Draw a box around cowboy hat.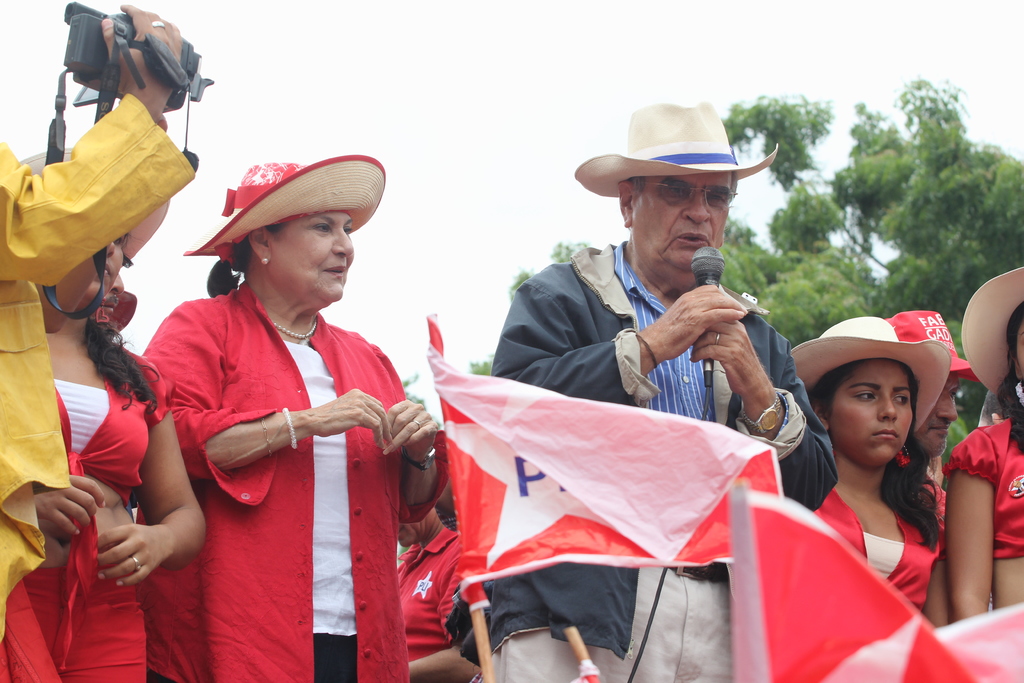
left=961, top=264, right=1023, bottom=398.
